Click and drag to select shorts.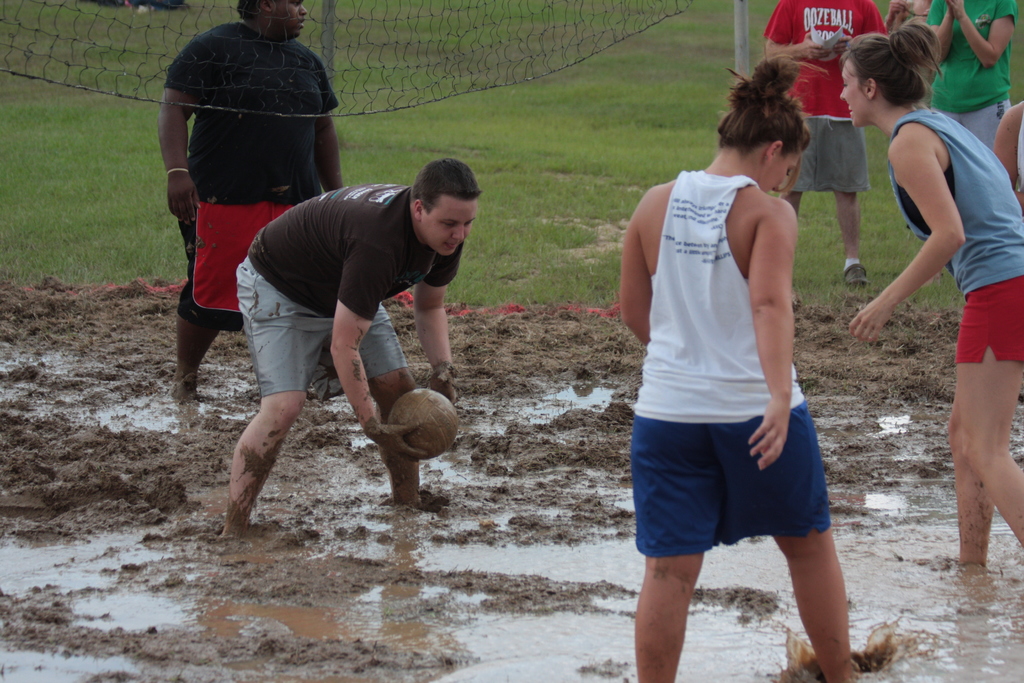
Selection: 790 117 870 193.
